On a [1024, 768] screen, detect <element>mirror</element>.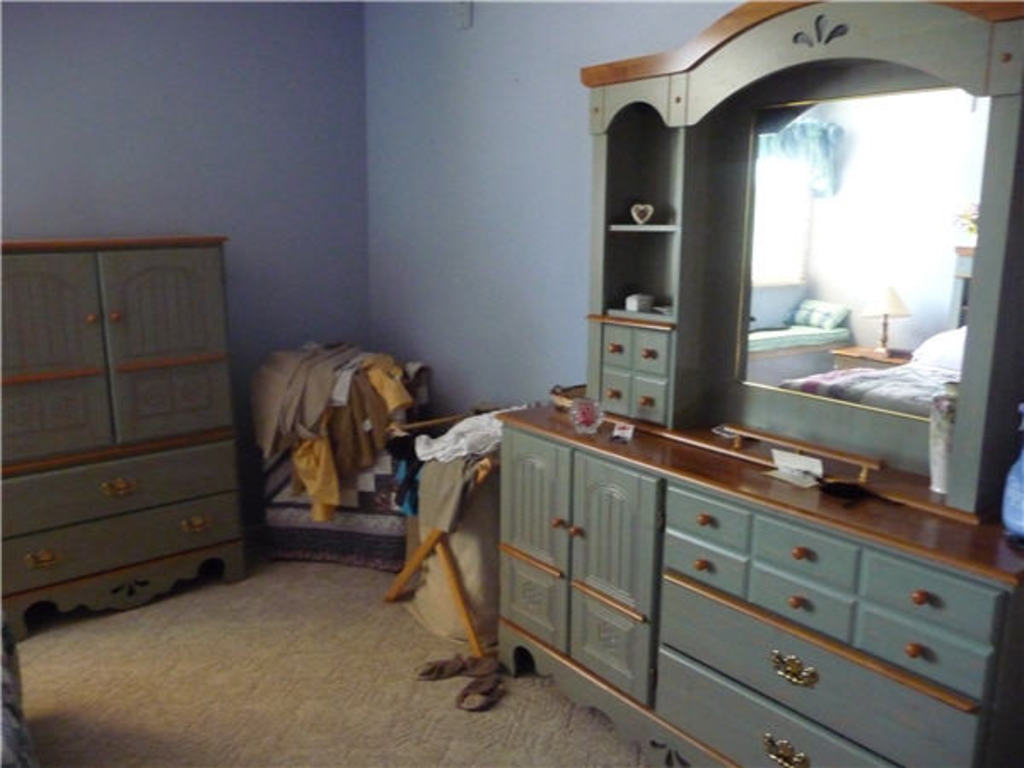
region(736, 87, 990, 420).
